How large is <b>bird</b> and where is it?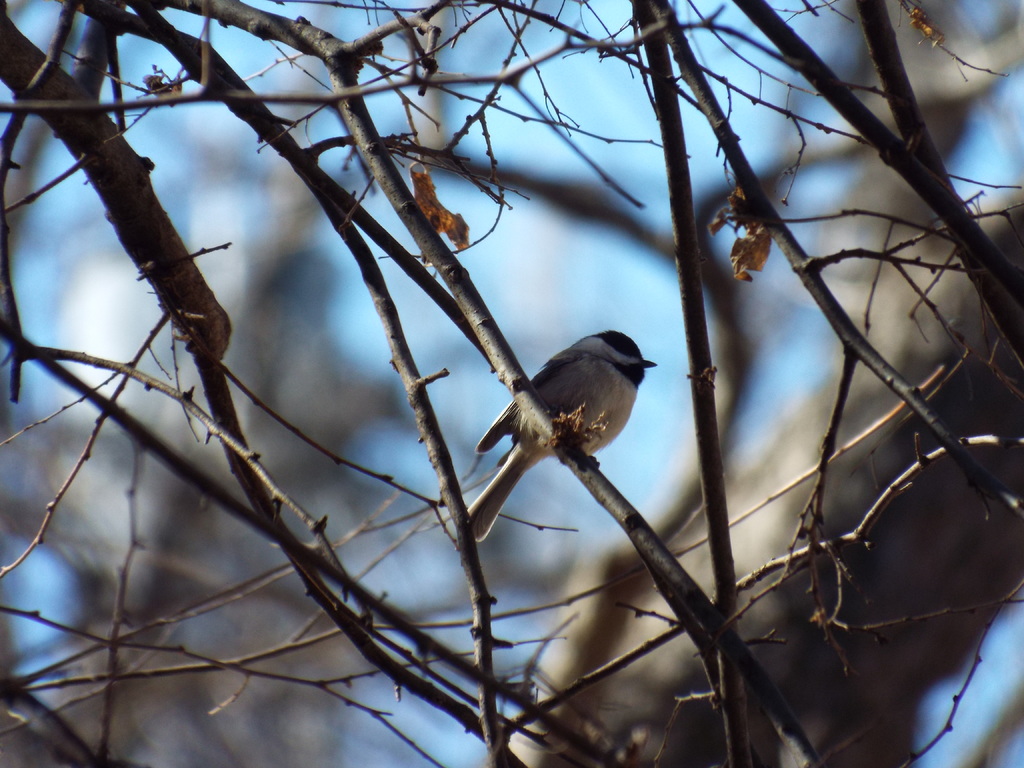
Bounding box: (left=484, top=325, right=668, bottom=498).
